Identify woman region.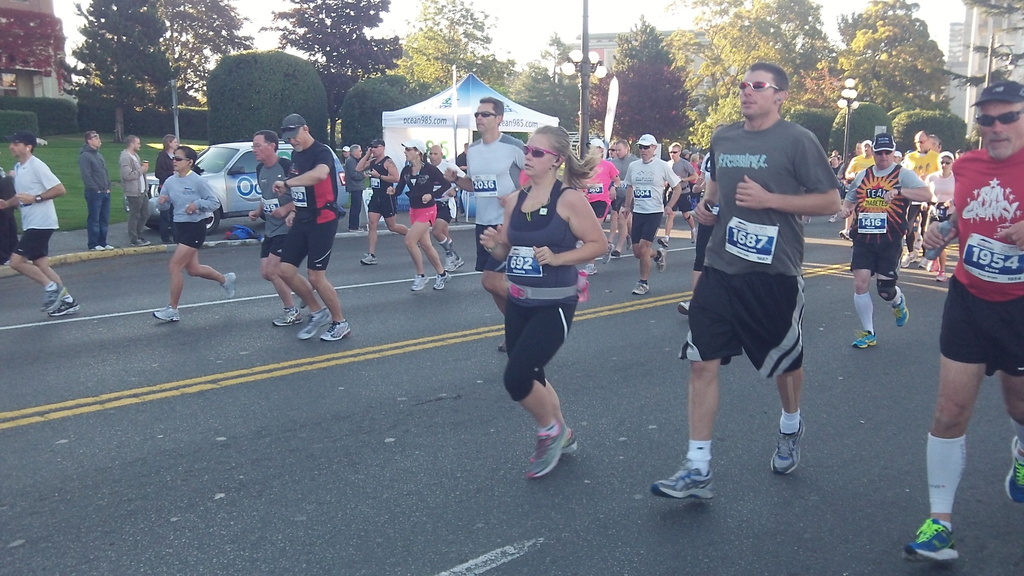
Region: bbox(153, 131, 182, 183).
